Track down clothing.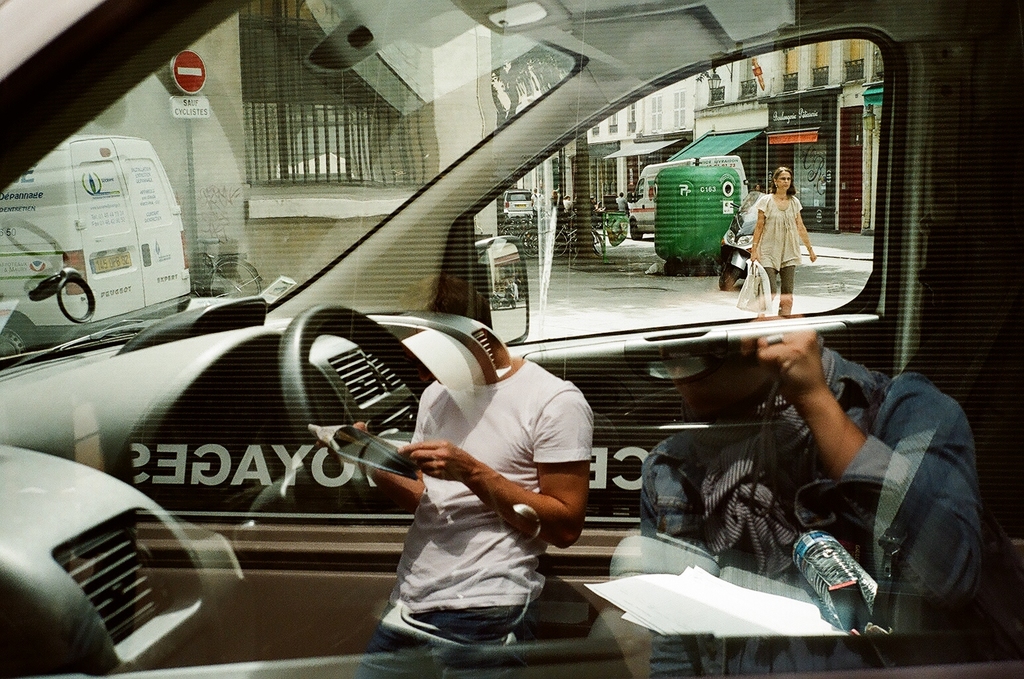
Tracked to <bbox>364, 331, 597, 643</bbox>.
